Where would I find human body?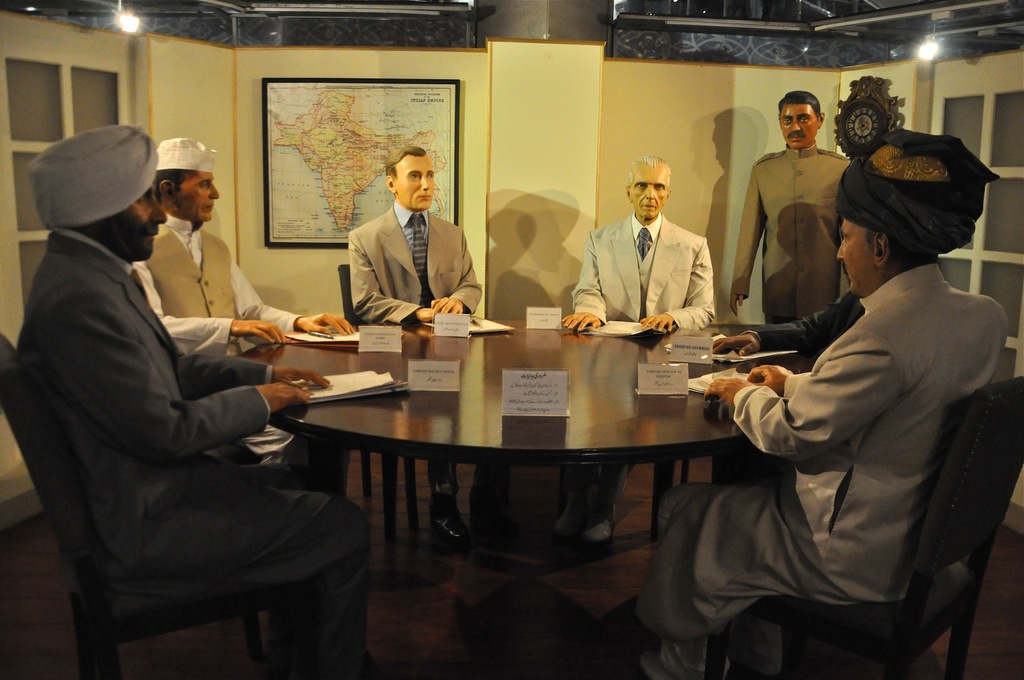
At detection(554, 219, 712, 341).
